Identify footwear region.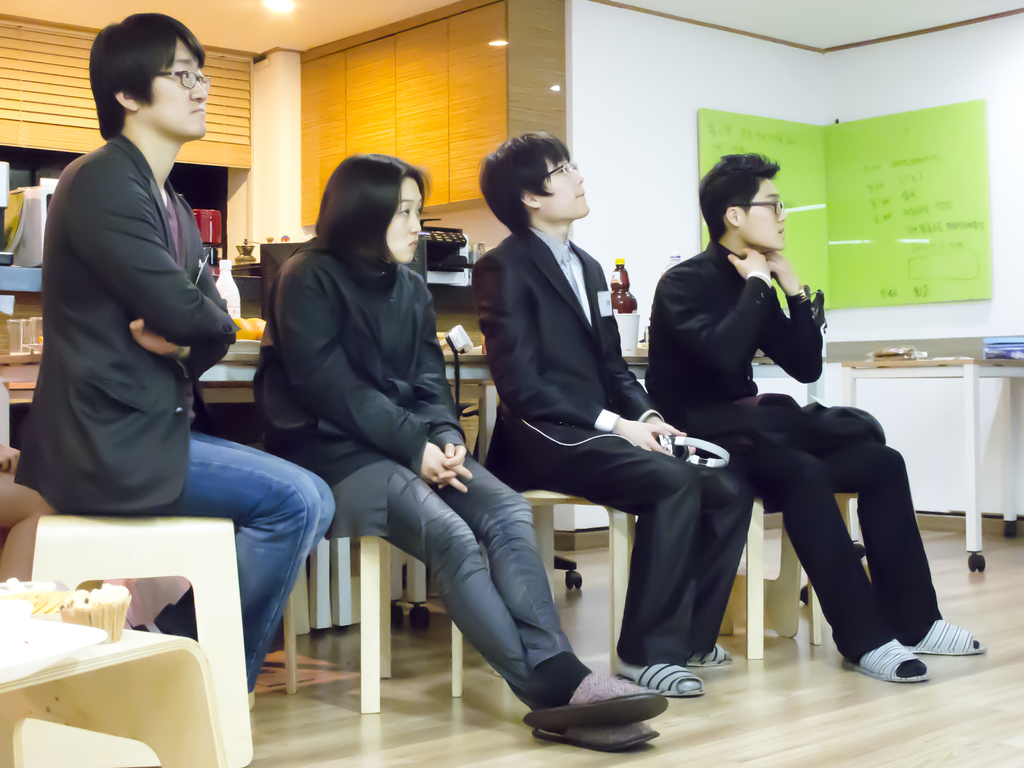
Region: x1=124 y1=618 x2=158 y2=638.
